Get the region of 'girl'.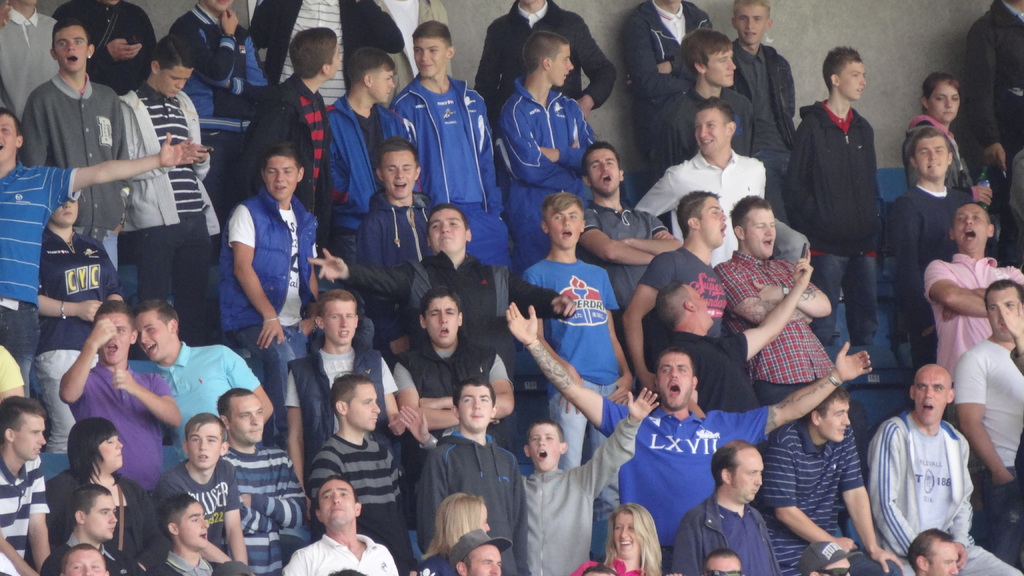
(x1=419, y1=494, x2=489, y2=575).
